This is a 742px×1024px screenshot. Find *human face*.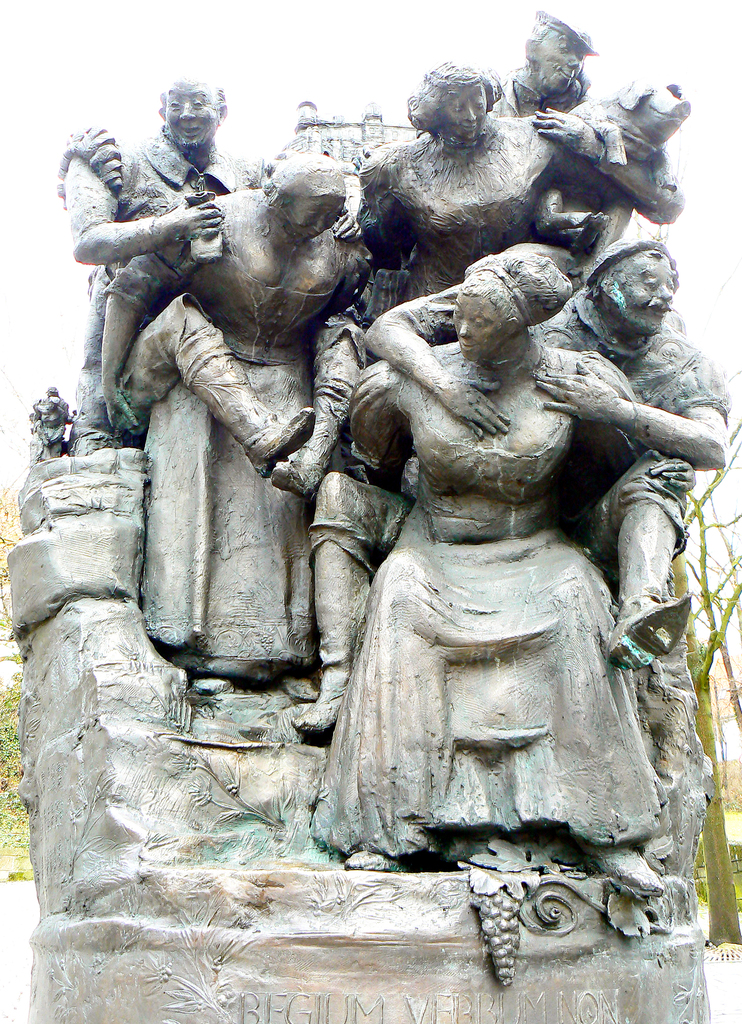
Bounding box: rect(164, 79, 220, 147).
